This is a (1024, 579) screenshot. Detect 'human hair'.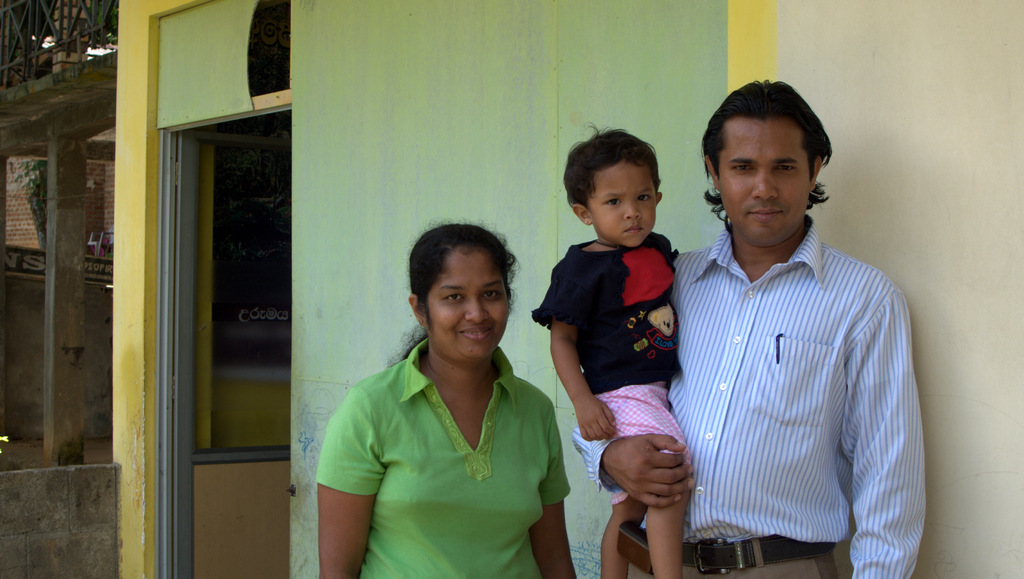
bbox(388, 221, 519, 368).
